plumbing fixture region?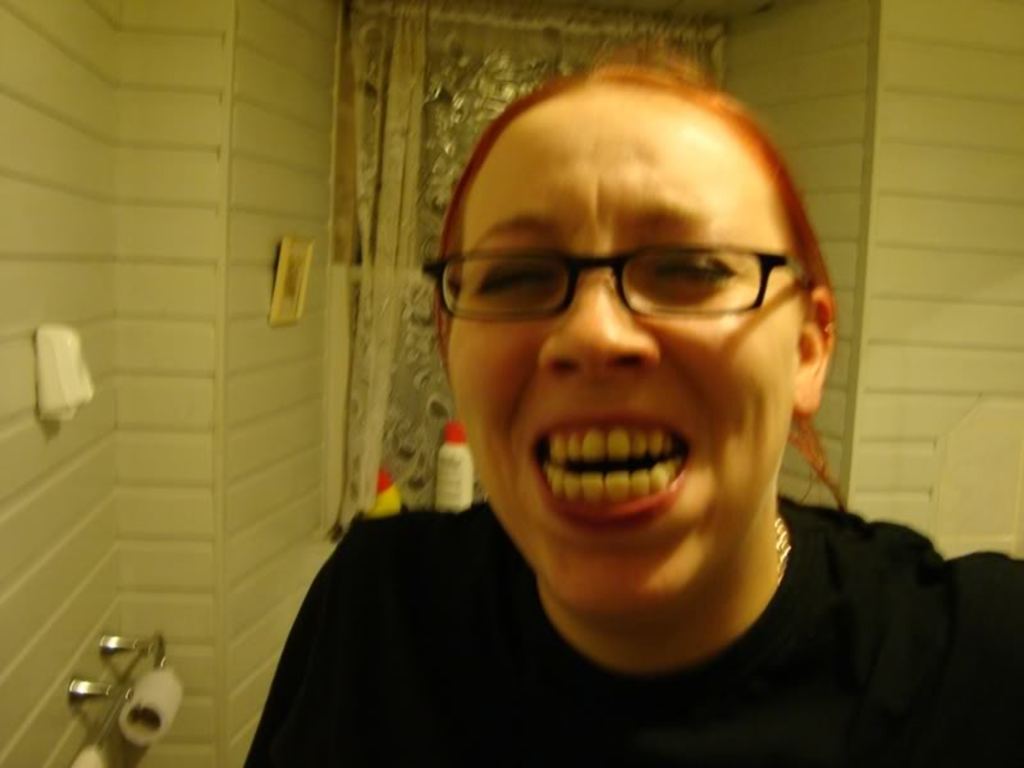
x1=68, y1=626, x2=170, y2=724
